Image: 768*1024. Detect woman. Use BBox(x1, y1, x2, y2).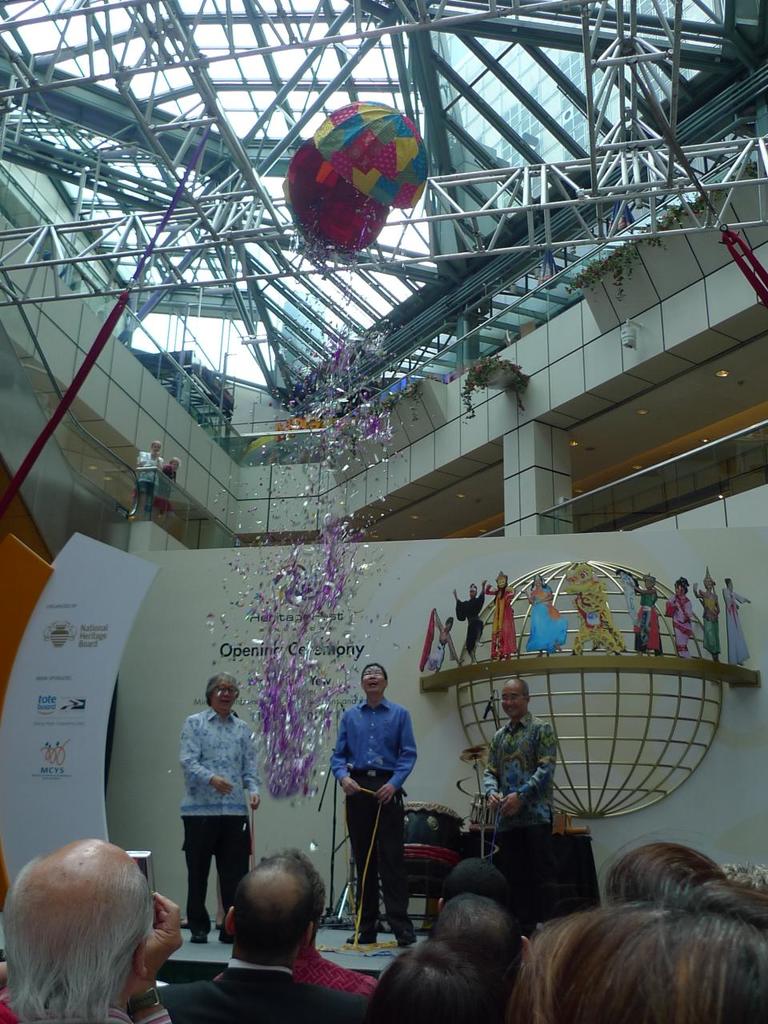
BBox(667, 575, 697, 662).
